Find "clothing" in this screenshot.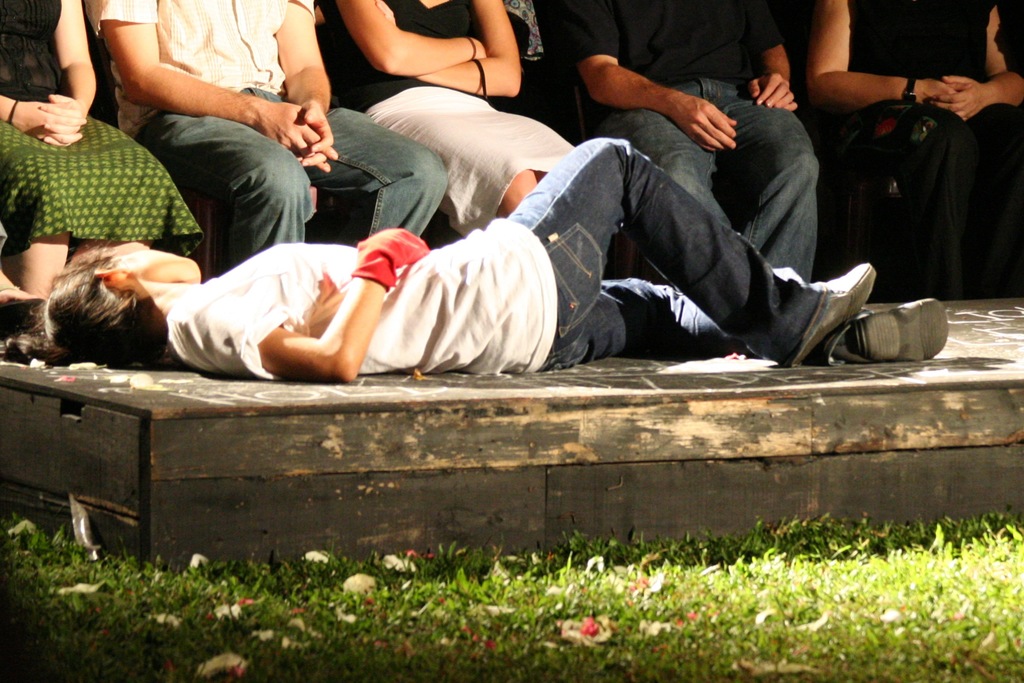
The bounding box for "clothing" is 804 0 1023 286.
